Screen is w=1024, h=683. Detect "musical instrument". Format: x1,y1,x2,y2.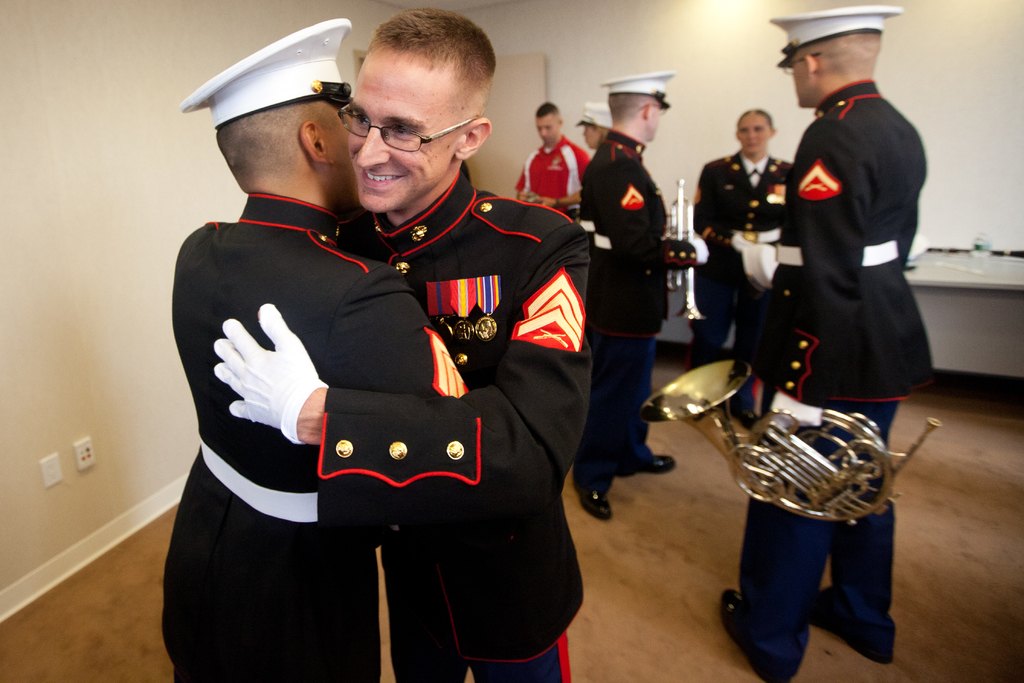
661,179,708,322.
